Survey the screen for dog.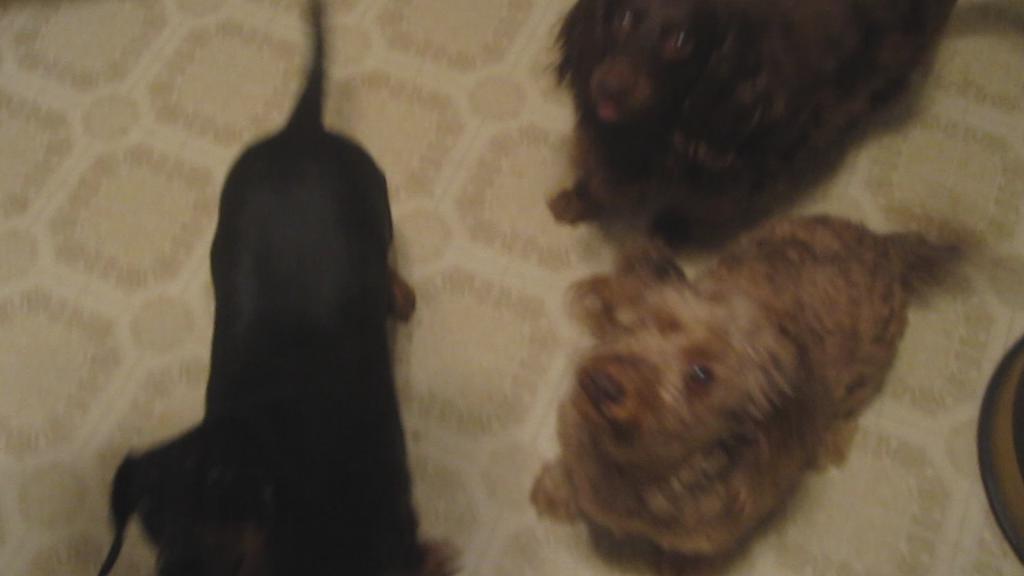
Survey found: region(551, 0, 960, 250).
